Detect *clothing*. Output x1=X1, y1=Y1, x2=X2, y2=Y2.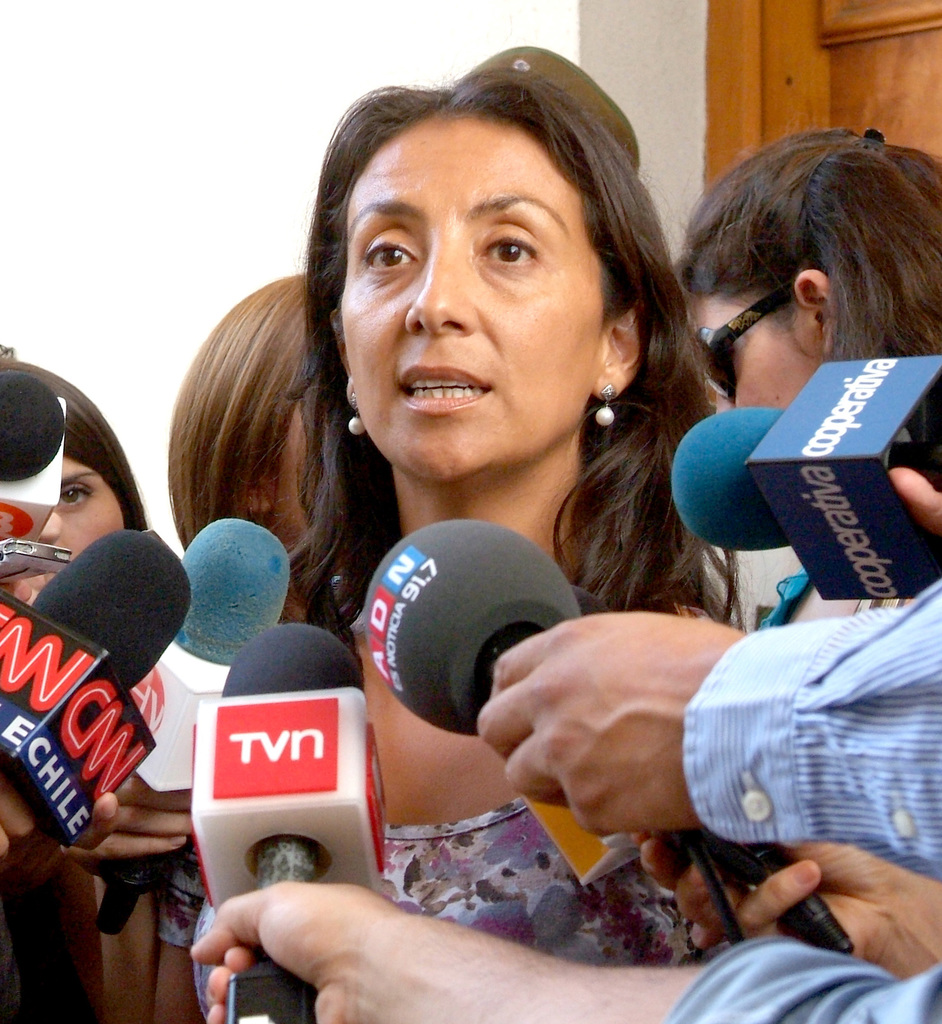
x1=679, y1=575, x2=941, y2=884.
